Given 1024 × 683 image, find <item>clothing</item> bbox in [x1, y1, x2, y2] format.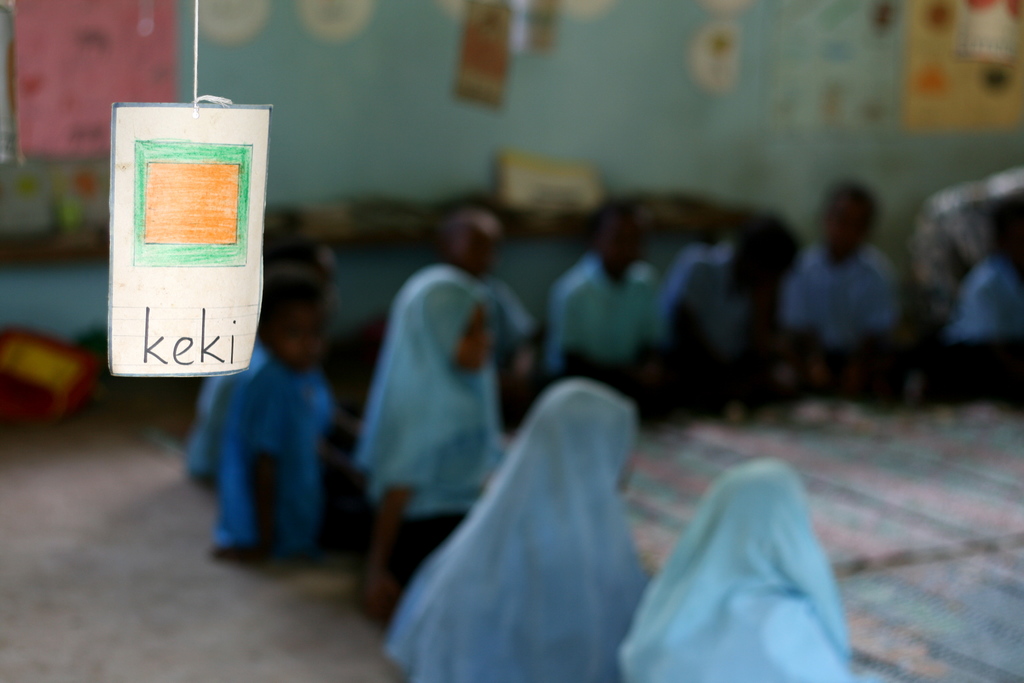
[645, 235, 766, 416].
